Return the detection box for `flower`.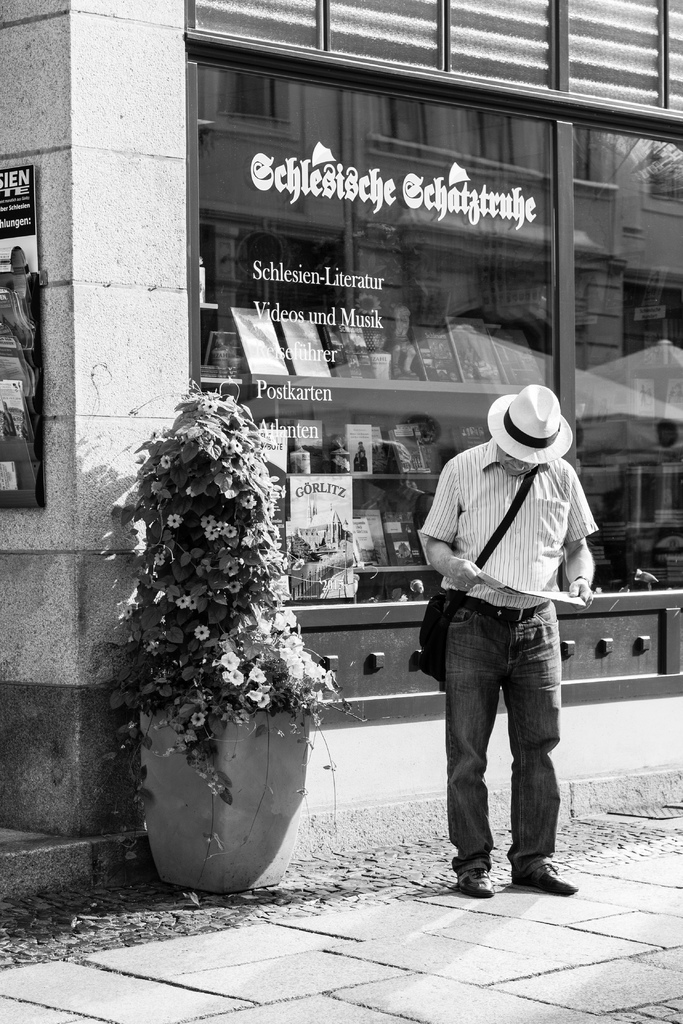
[262,502,274,518].
